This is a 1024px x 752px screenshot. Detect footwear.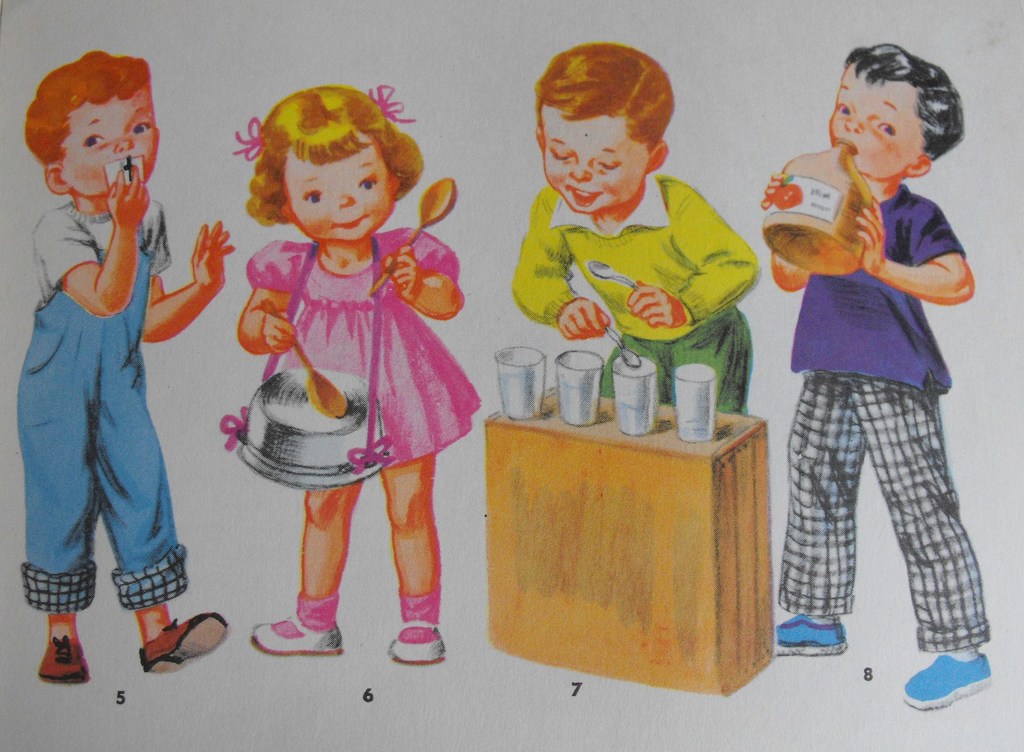
bbox=[900, 647, 1002, 716].
